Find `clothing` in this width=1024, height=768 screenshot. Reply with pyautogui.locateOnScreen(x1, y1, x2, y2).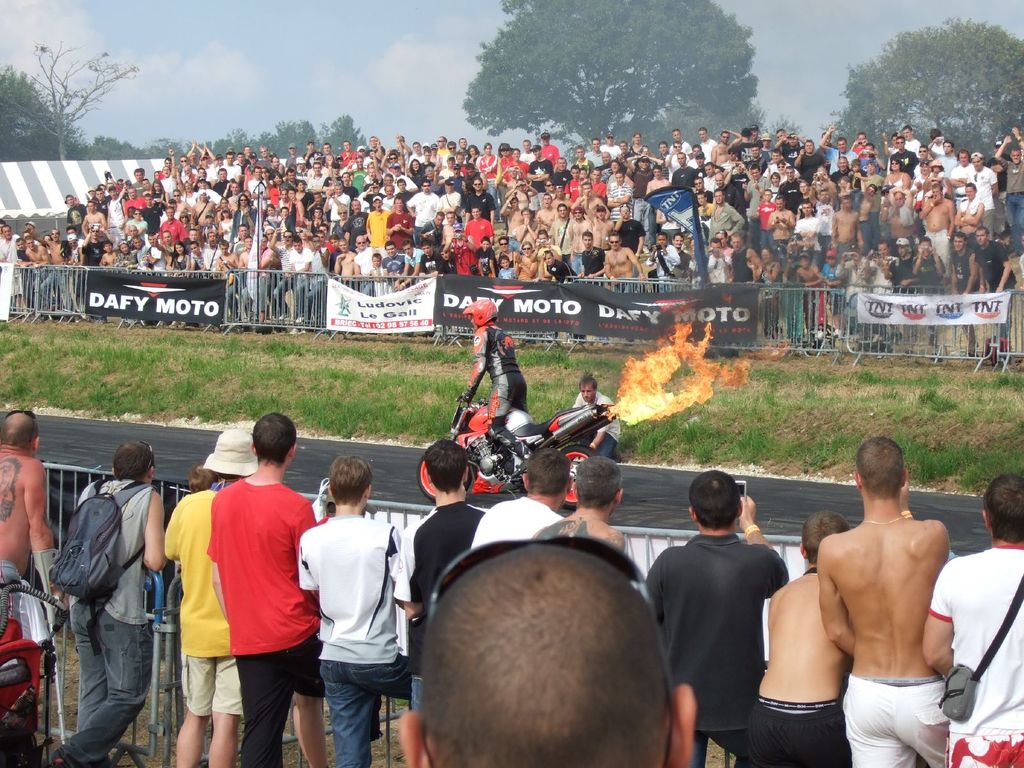
pyautogui.locateOnScreen(927, 543, 1023, 767).
